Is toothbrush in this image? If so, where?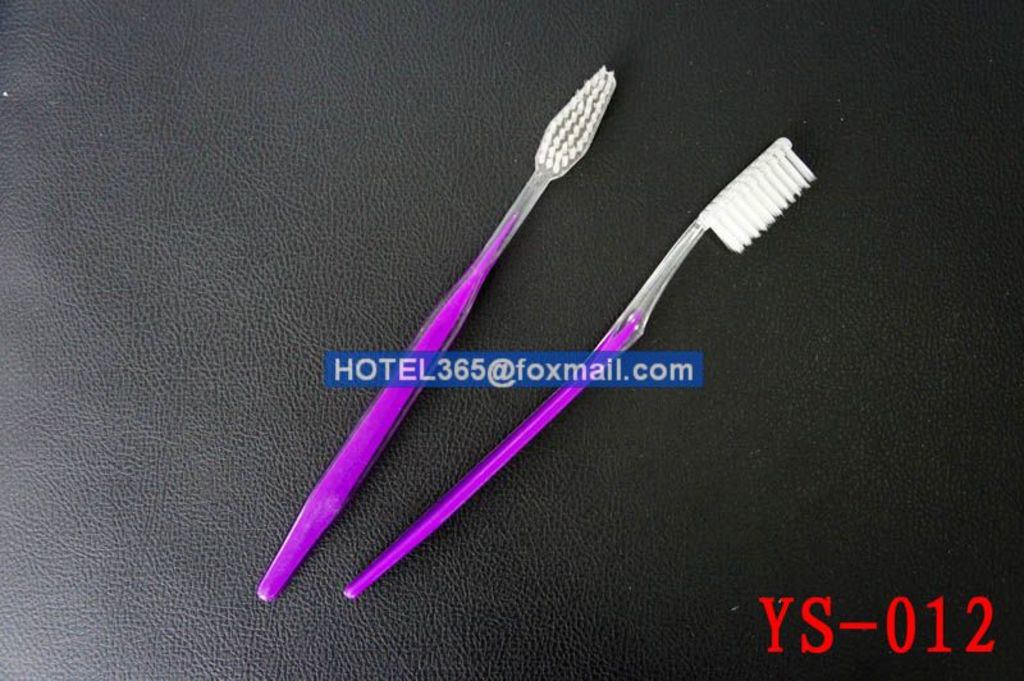
Yes, at 256:64:617:602.
